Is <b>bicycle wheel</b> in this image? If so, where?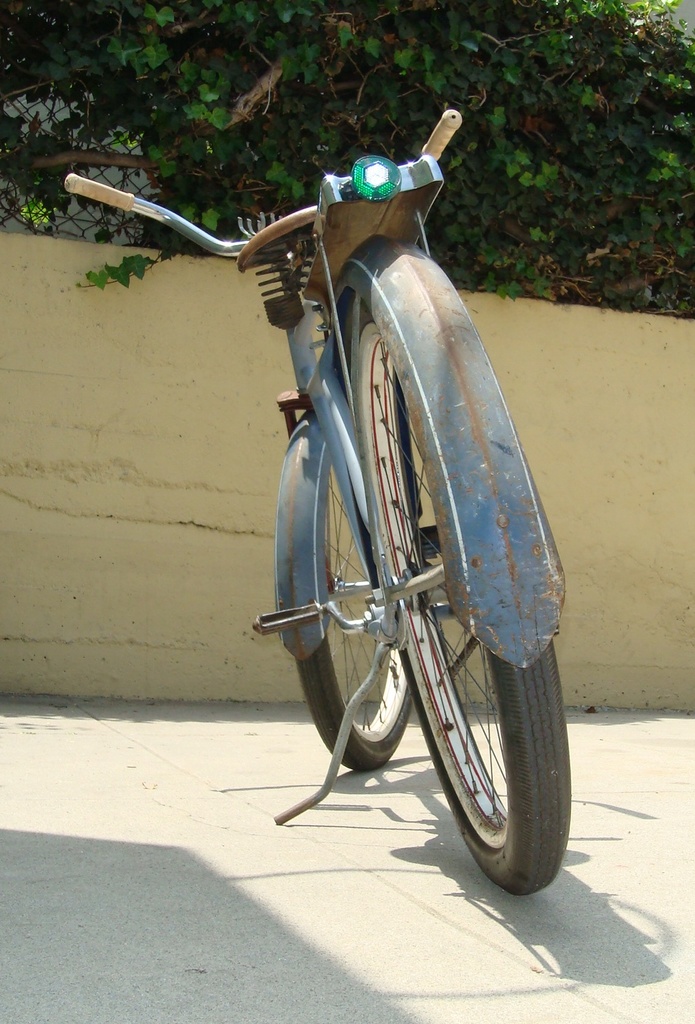
Yes, at (left=295, top=456, right=412, bottom=771).
